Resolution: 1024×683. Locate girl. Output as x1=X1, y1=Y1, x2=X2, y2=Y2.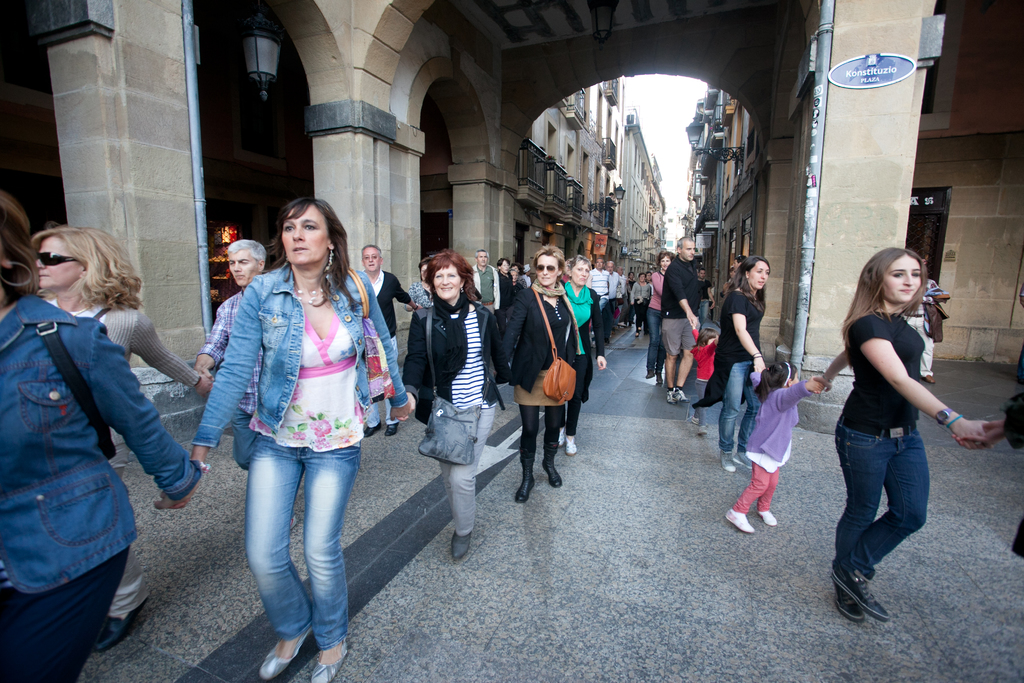
x1=722, y1=361, x2=826, y2=535.
